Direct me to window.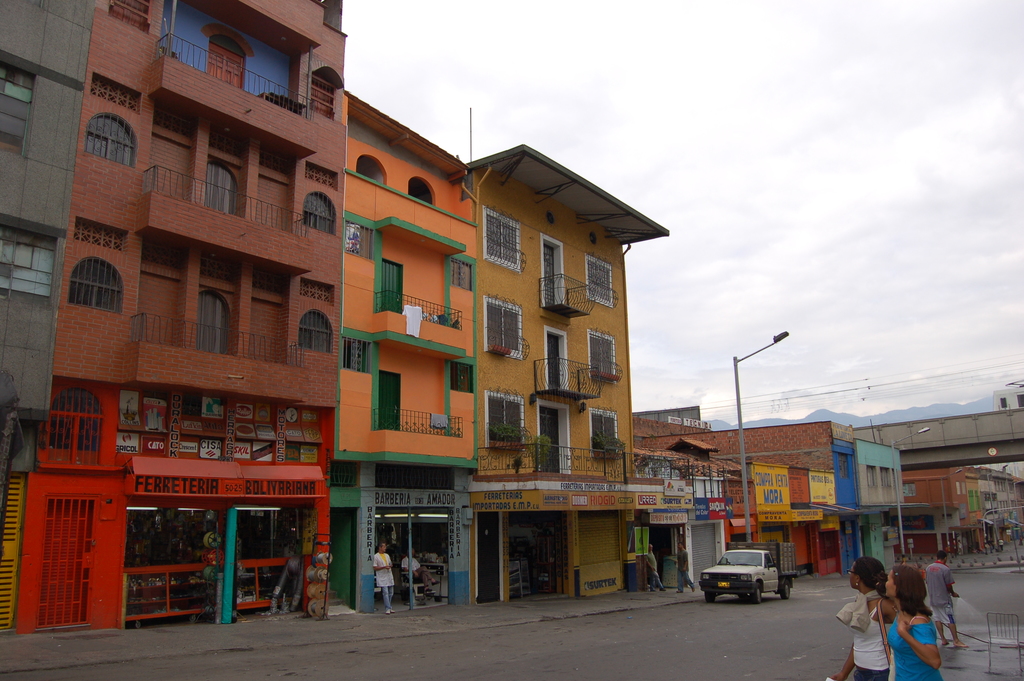
Direction: <box>589,333,618,382</box>.
